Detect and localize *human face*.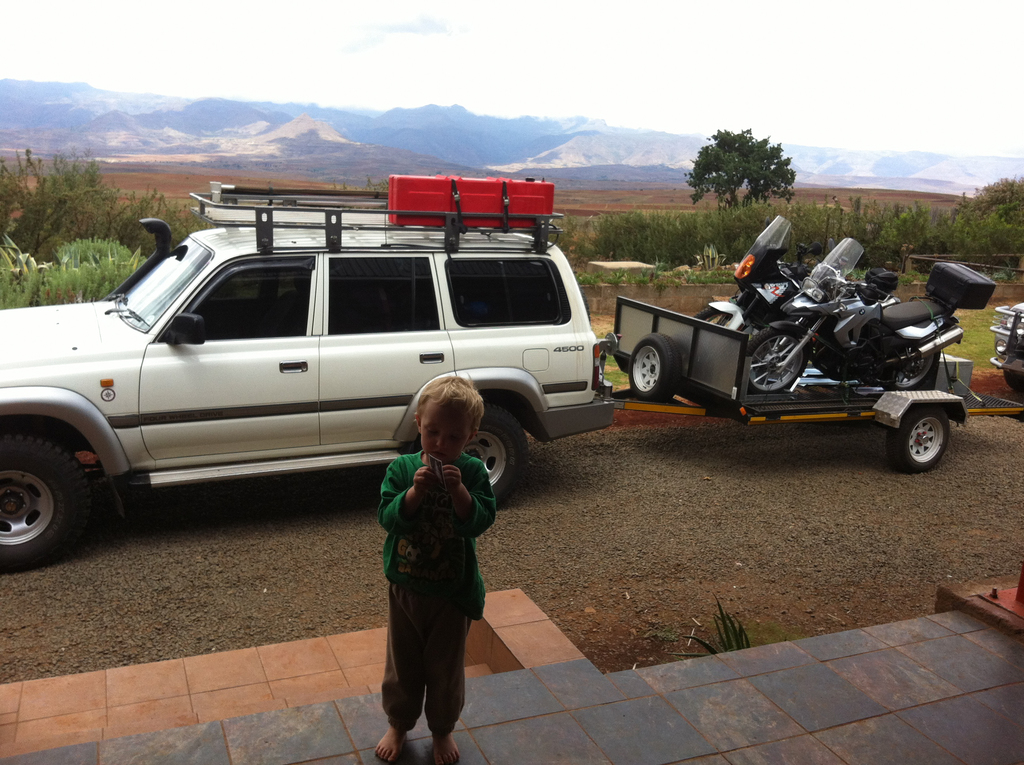
Localized at box=[420, 399, 473, 465].
